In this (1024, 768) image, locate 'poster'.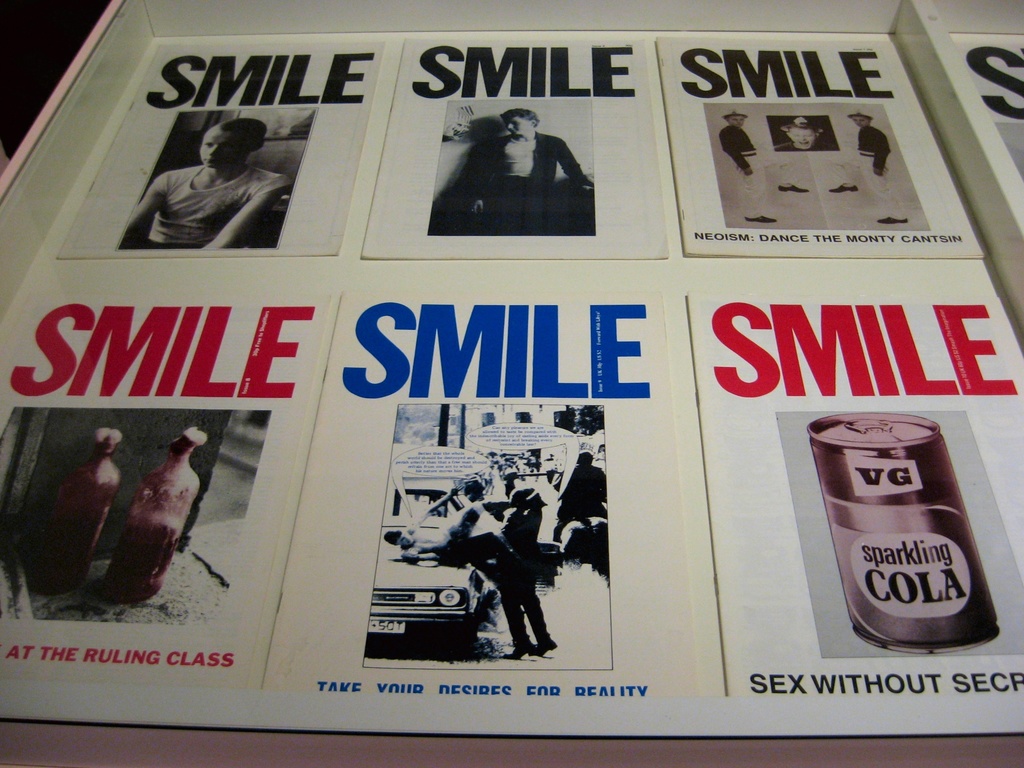
Bounding box: <region>0, 298, 338, 680</region>.
